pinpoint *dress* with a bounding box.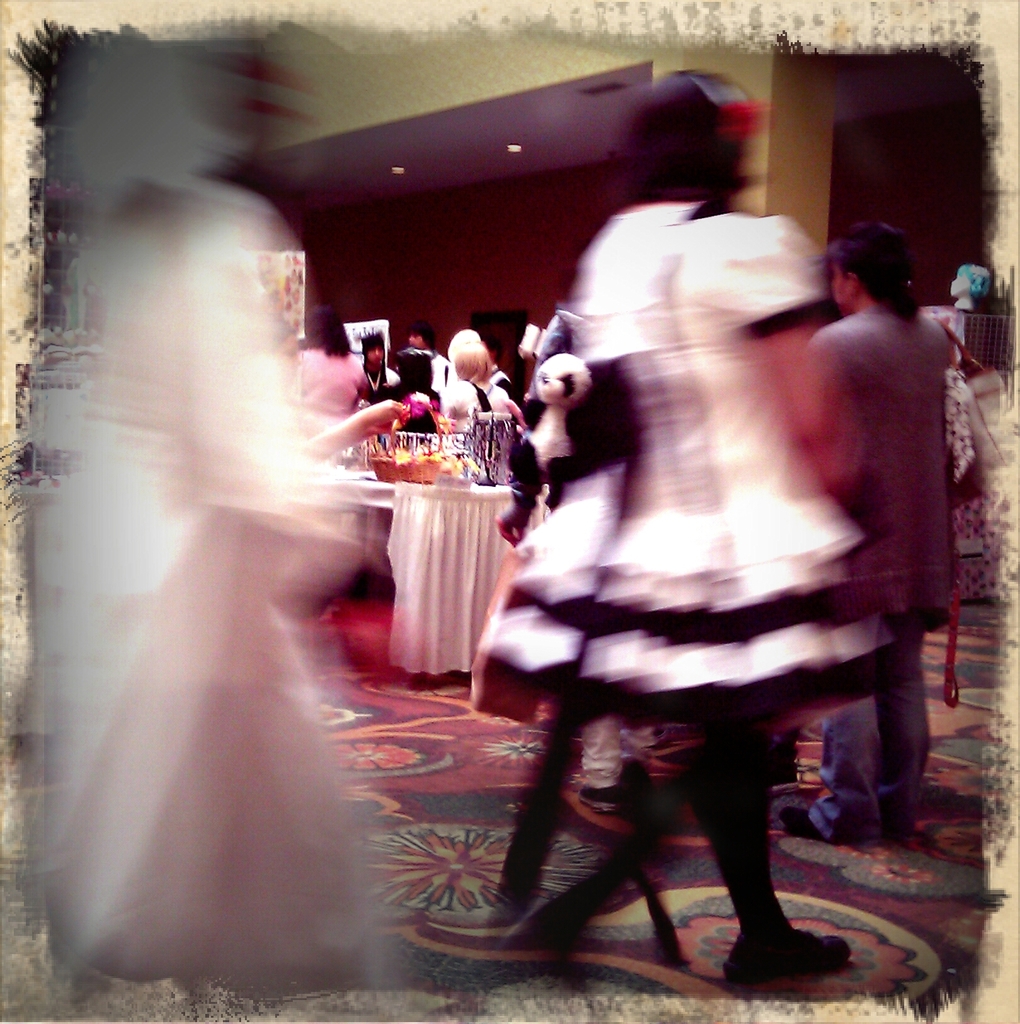
{"x1": 467, "y1": 196, "x2": 896, "y2": 726}.
